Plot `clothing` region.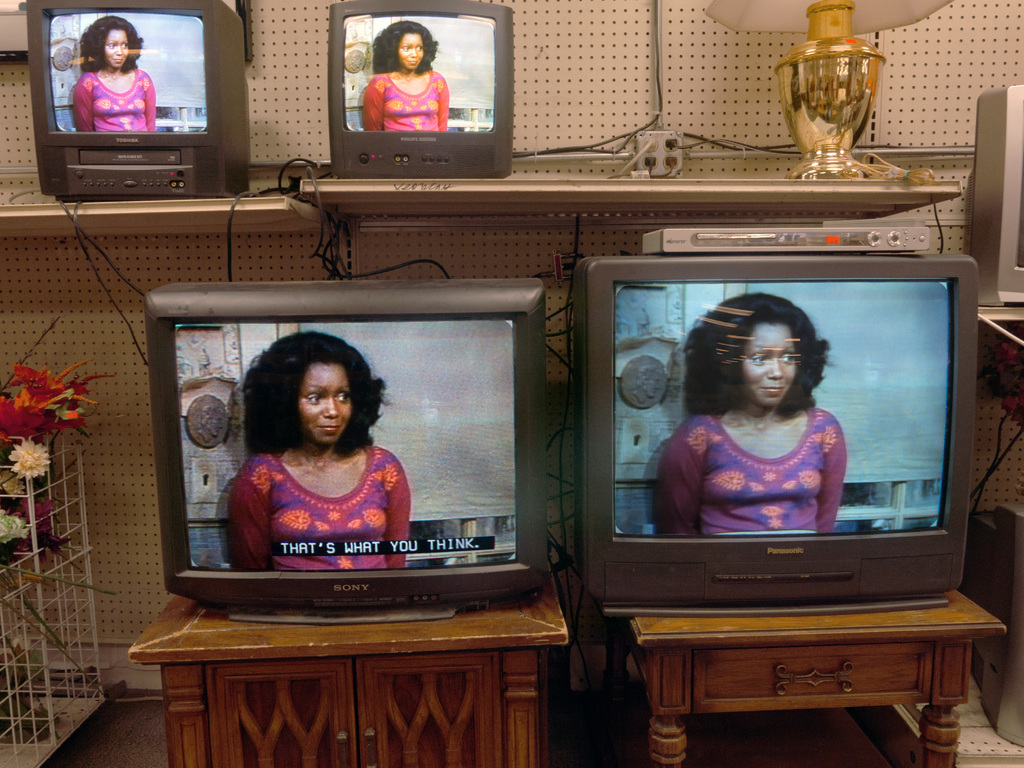
Plotted at detection(652, 404, 847, 531).
